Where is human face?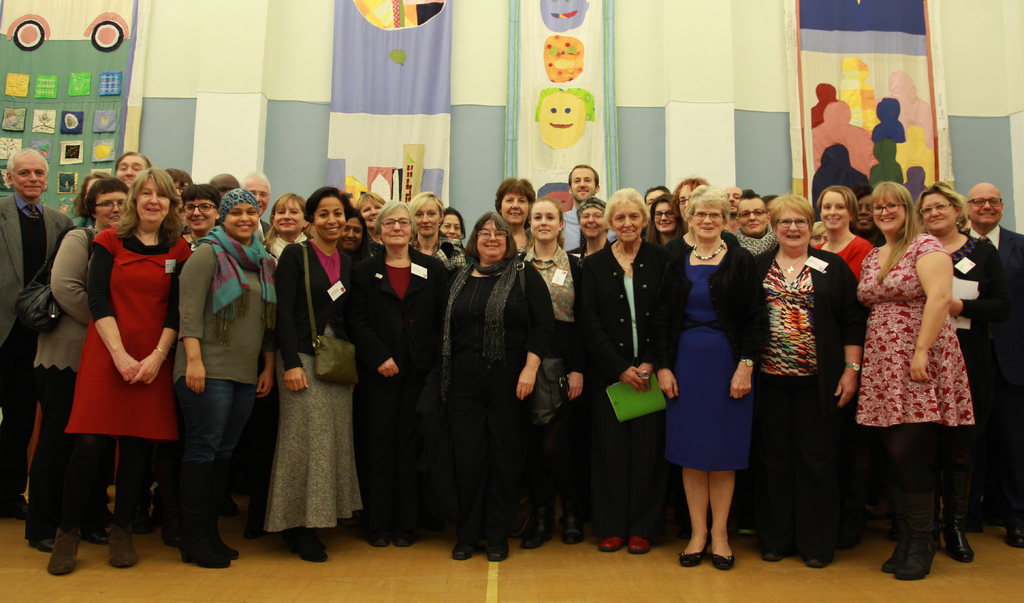
x1=440 y1=214 x2=461 y2=238.
